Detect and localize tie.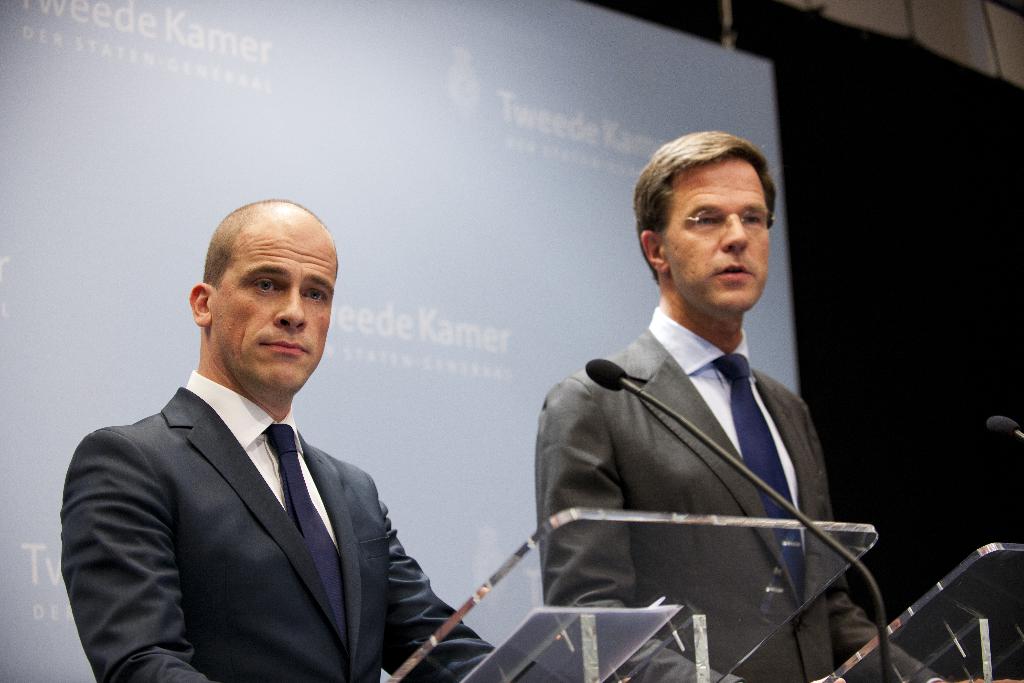
Localized at {"x1": 269, "y1": 427, "x2": 353, "y2": 652}.
